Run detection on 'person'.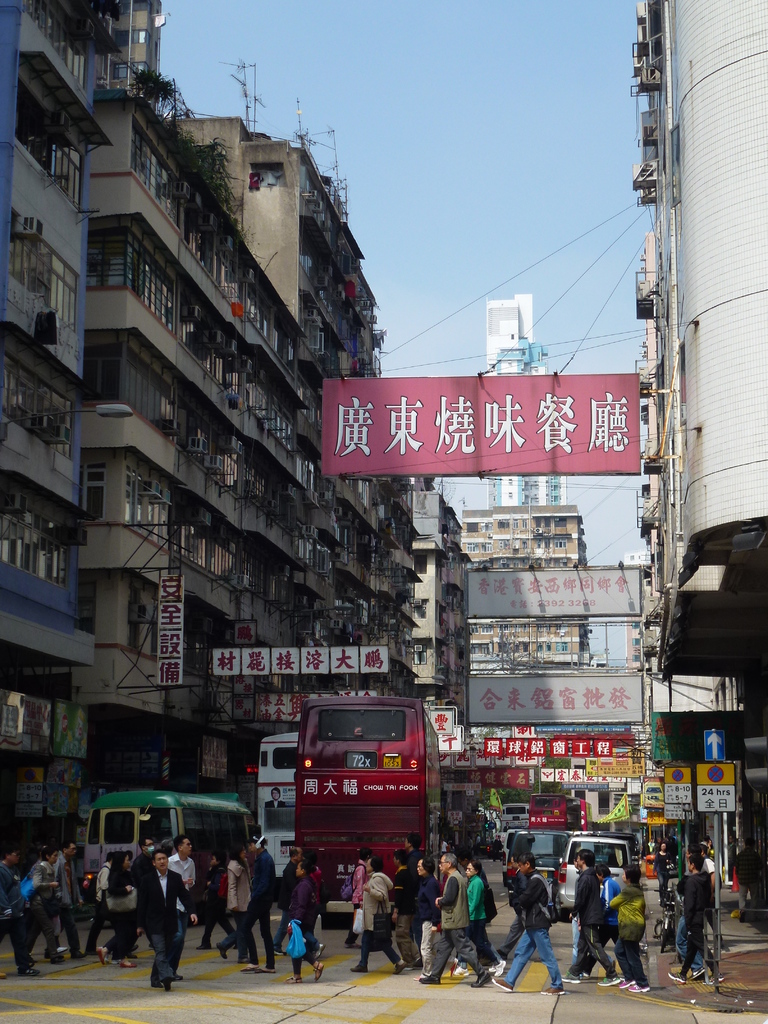
Result: bbox(138, 849, 197, 993).
